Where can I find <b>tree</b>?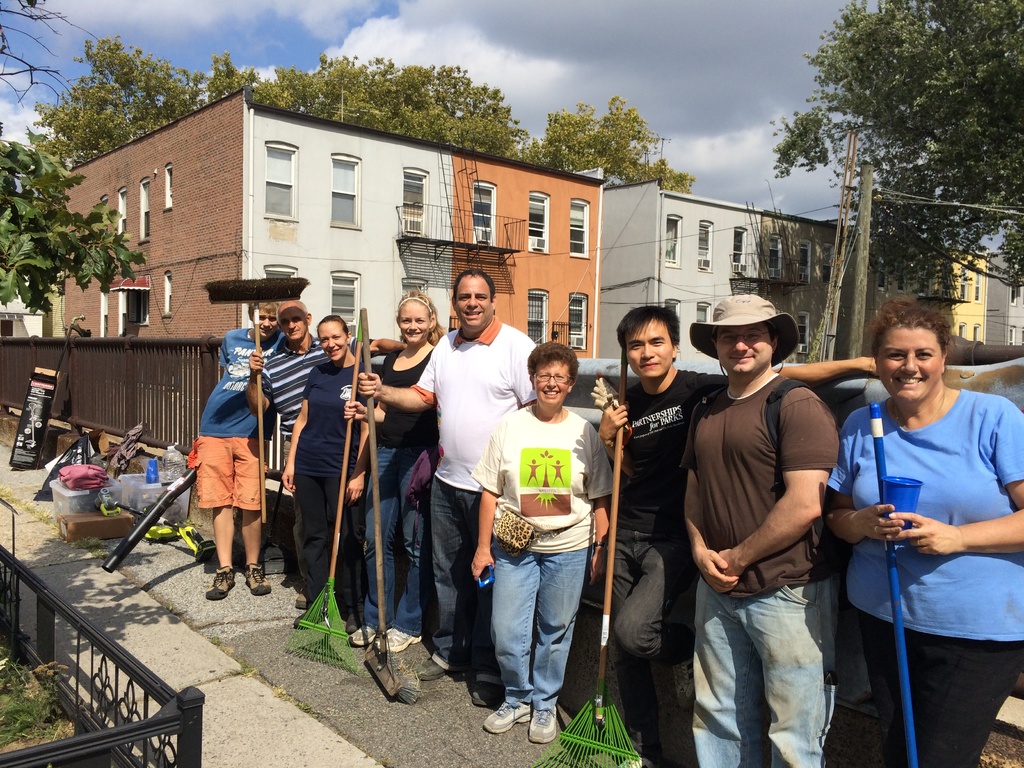
You can find it at (x1=0, y1=0, x2=102, y2=113).
